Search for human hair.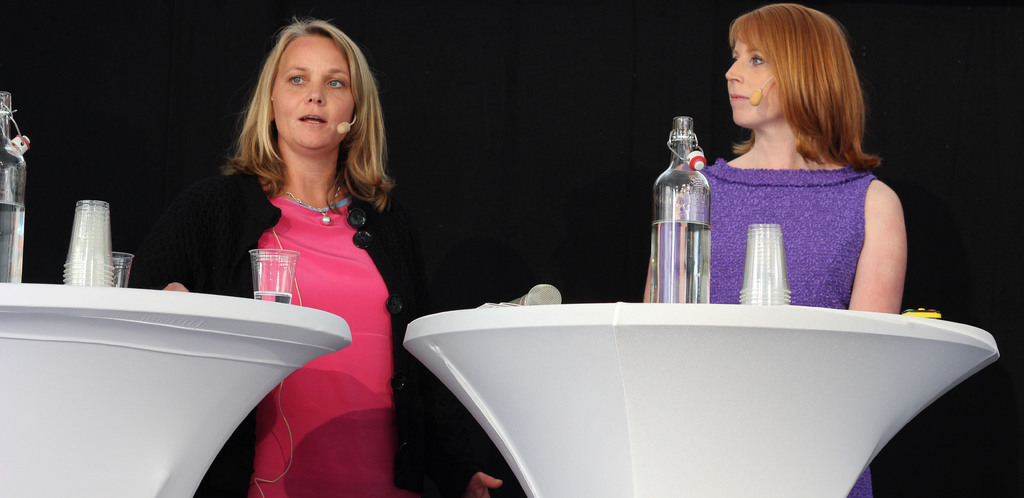
Found at [x1=220, y1=28, x2=394, y2=218].
